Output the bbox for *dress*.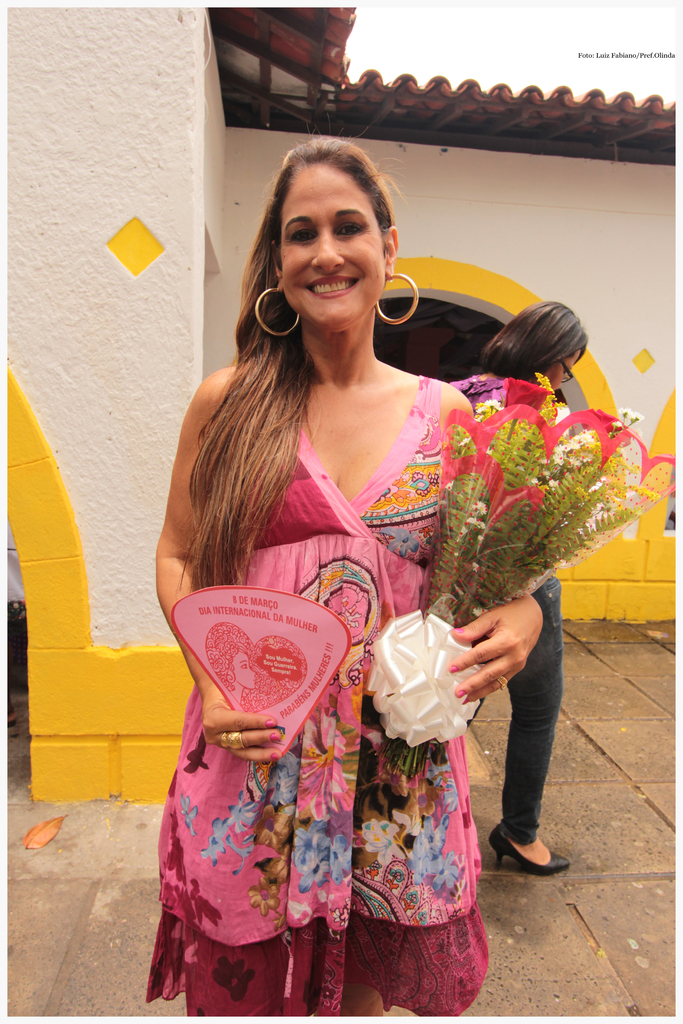
crop(139, 377, 491, 1023).
